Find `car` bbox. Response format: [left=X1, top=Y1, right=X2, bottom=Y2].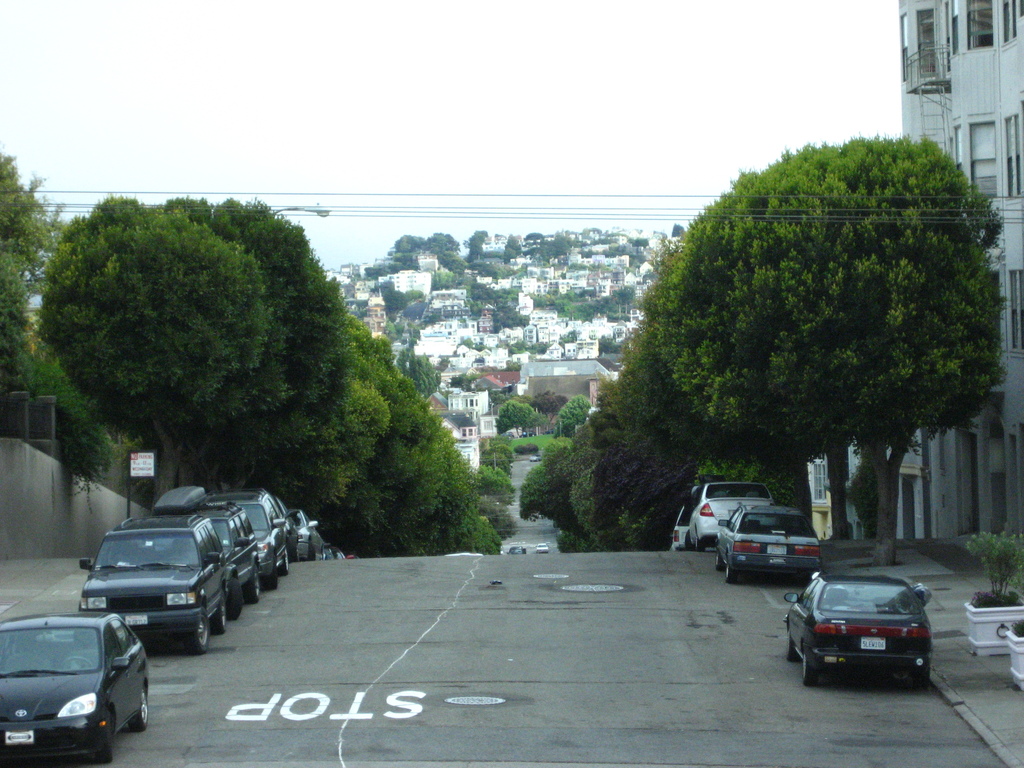
[left=689, top=483, right=776, bottom=545].
